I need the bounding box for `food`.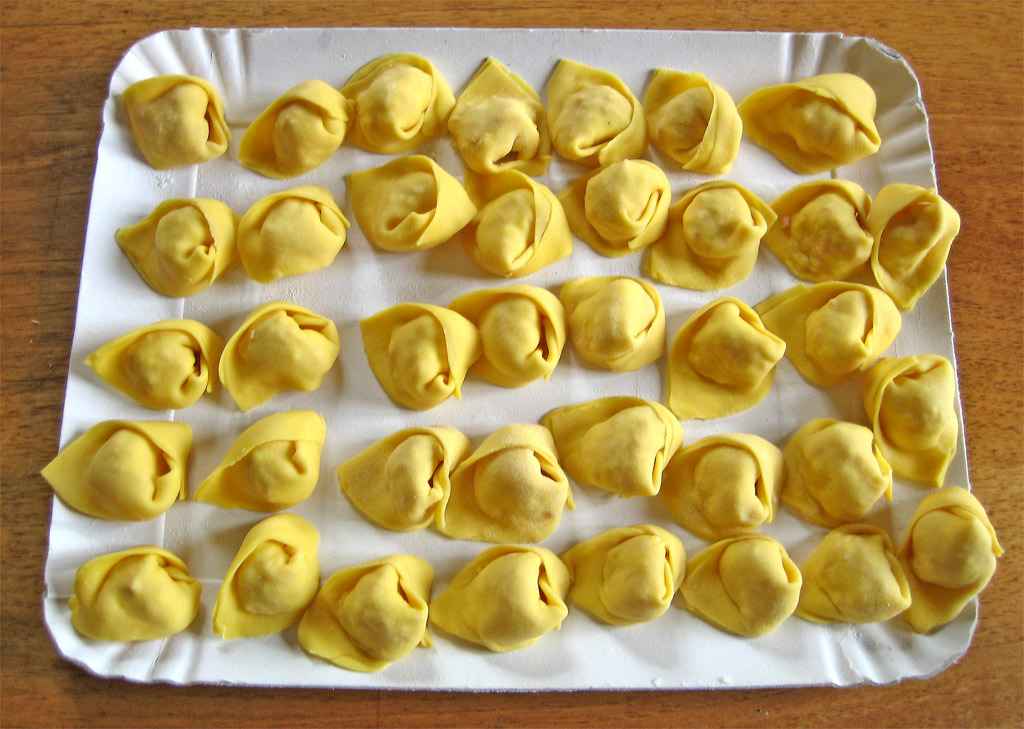
Here it is: <bbox>892, 485, 1004, 630</bbox>.
